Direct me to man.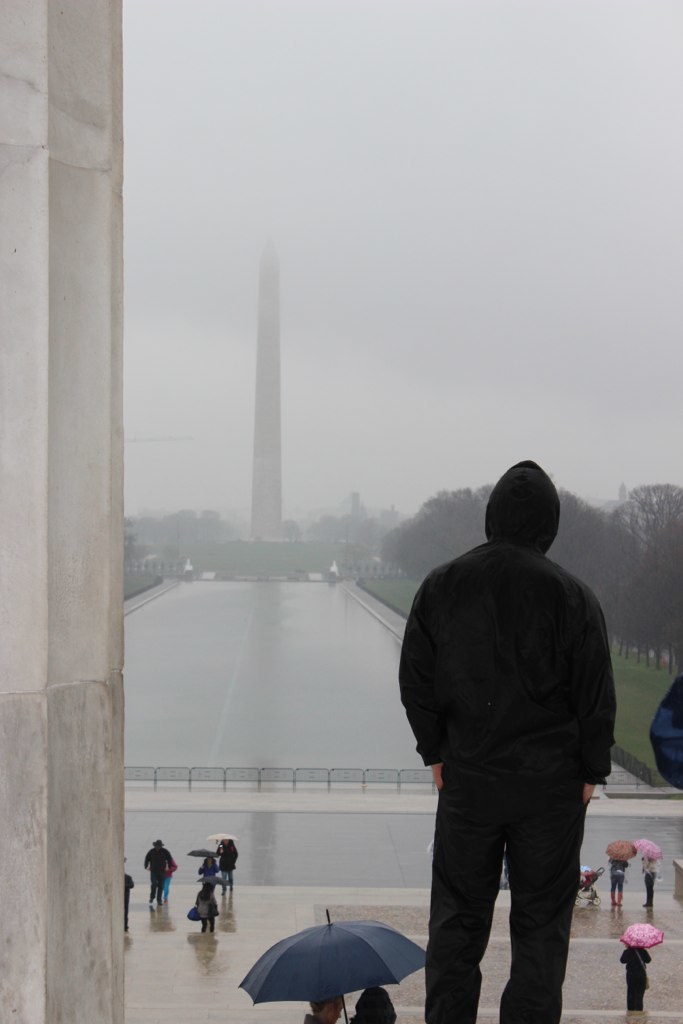
Direction: (left=142, top=845, right=177, bottom=906).
